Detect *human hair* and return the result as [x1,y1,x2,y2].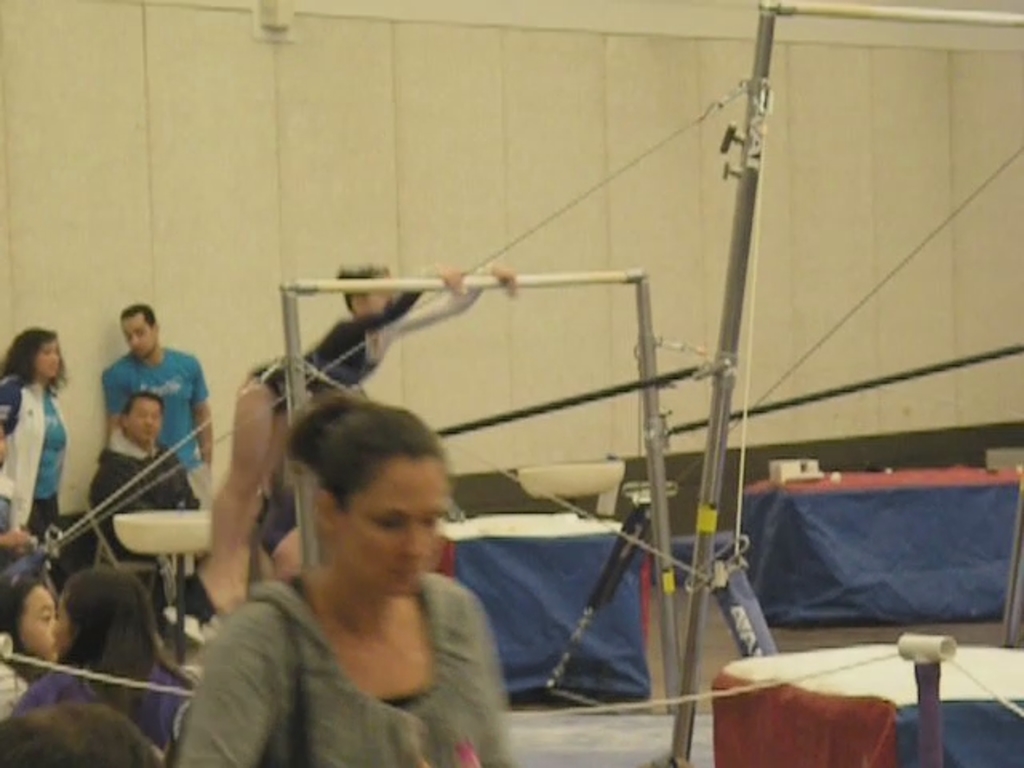
[0,701,165,766].
